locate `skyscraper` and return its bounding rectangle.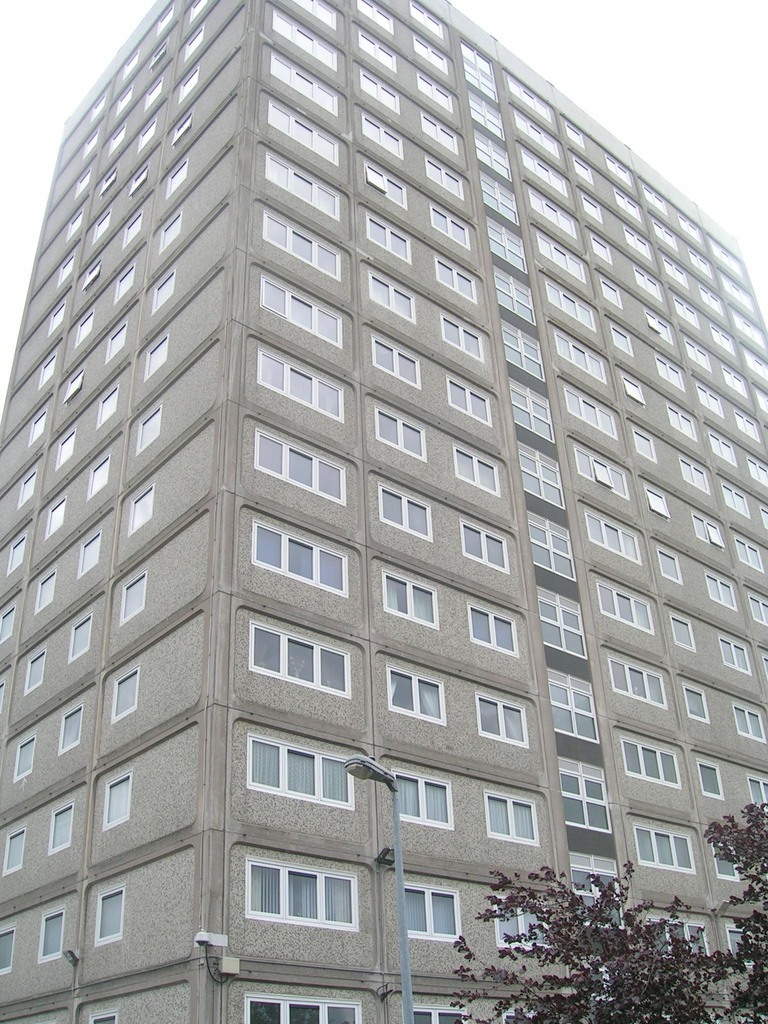
Rect(0, 21, 767, 973).
